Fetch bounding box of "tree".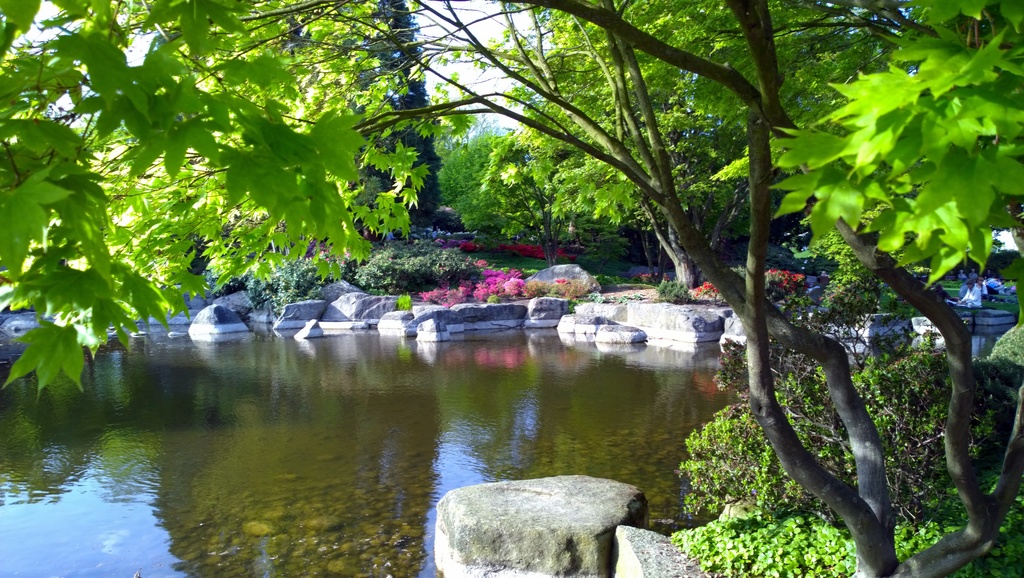
Bbox: crop(293, 0, 442, 220).
